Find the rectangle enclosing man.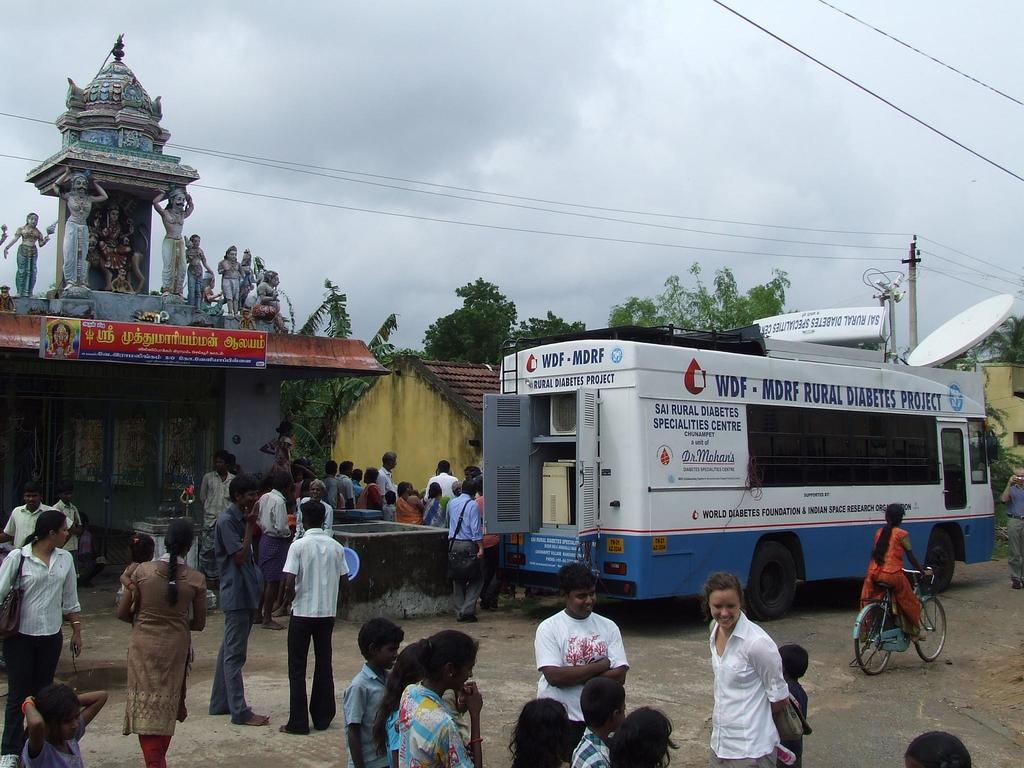
<bbox>997, 468, 1023, 588</bbox>.
